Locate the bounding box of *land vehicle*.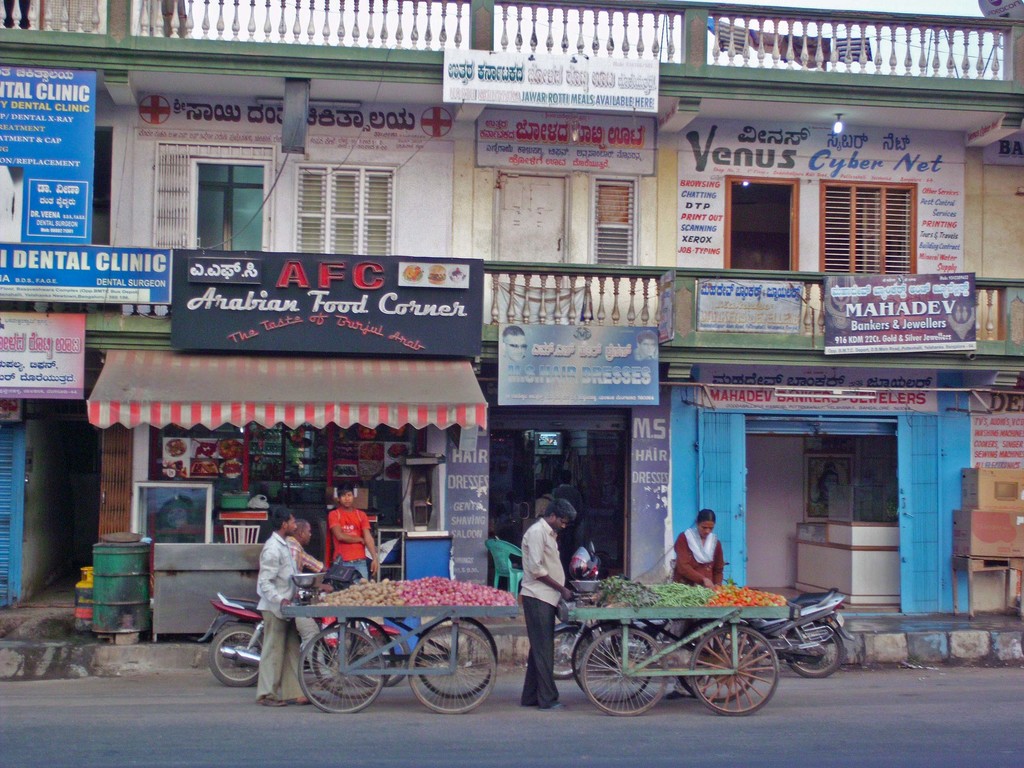
Bounding box: x1=552 y1=542 x2=668 y2=681.
